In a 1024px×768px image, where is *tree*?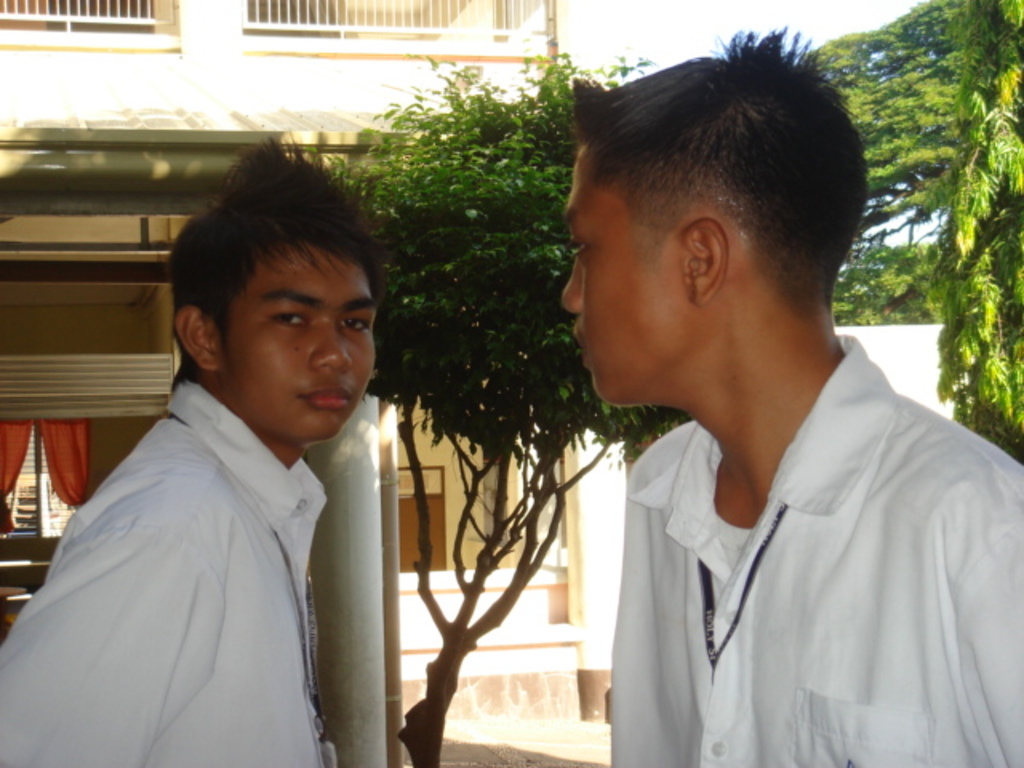
bbox=(936, 0, 1022, 462).
